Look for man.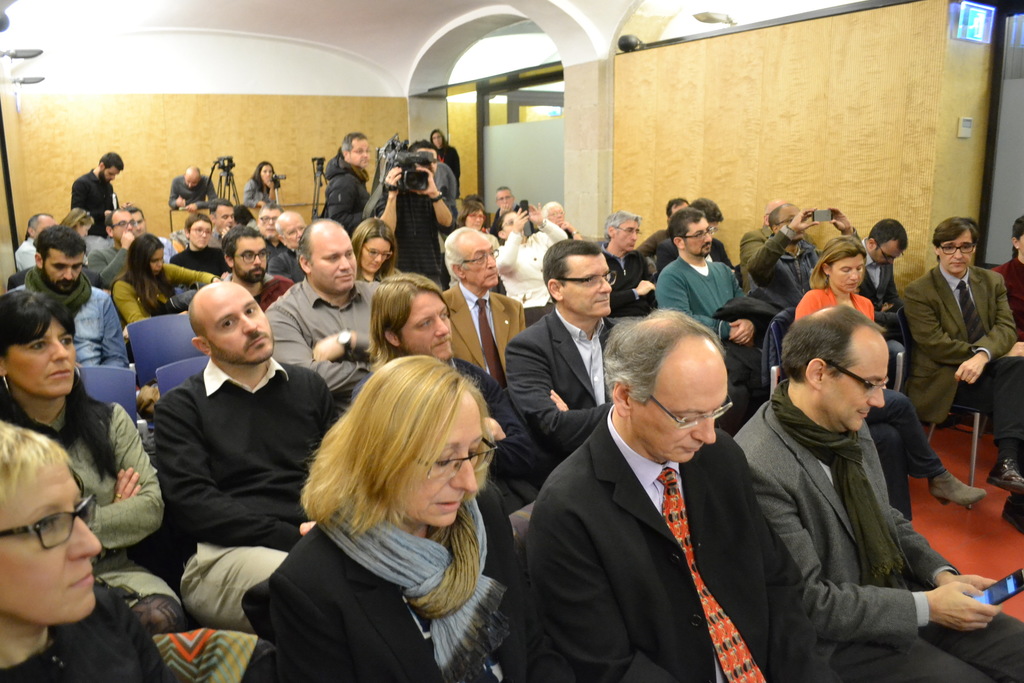
Found: [left=127, top=205, right=167, bottom=265].
